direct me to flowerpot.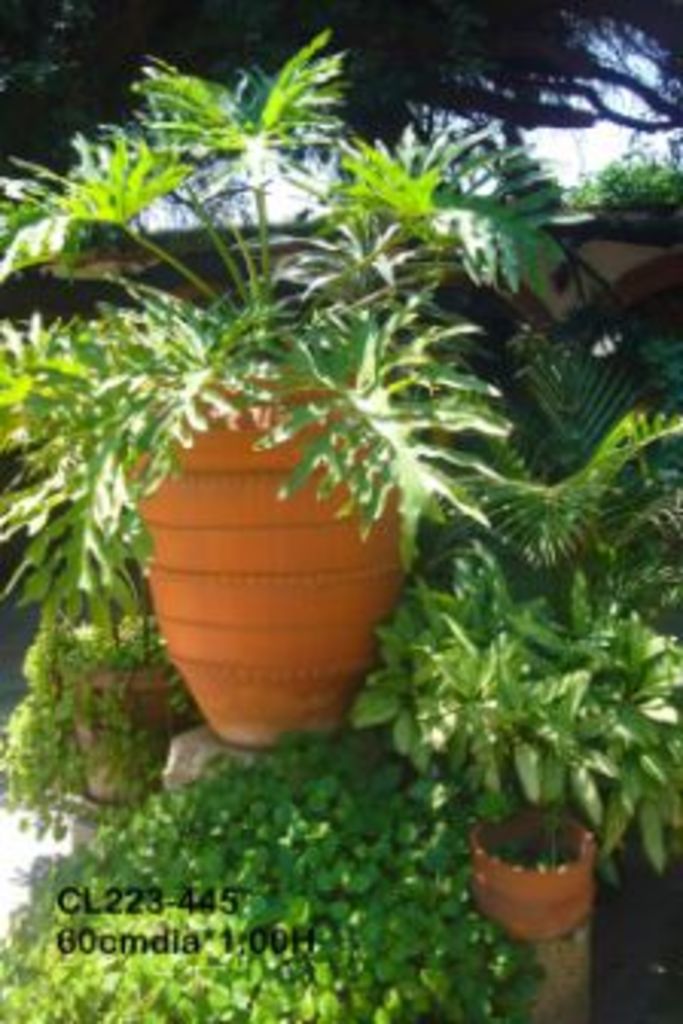
Direction: (137, 390, 409, 738).
